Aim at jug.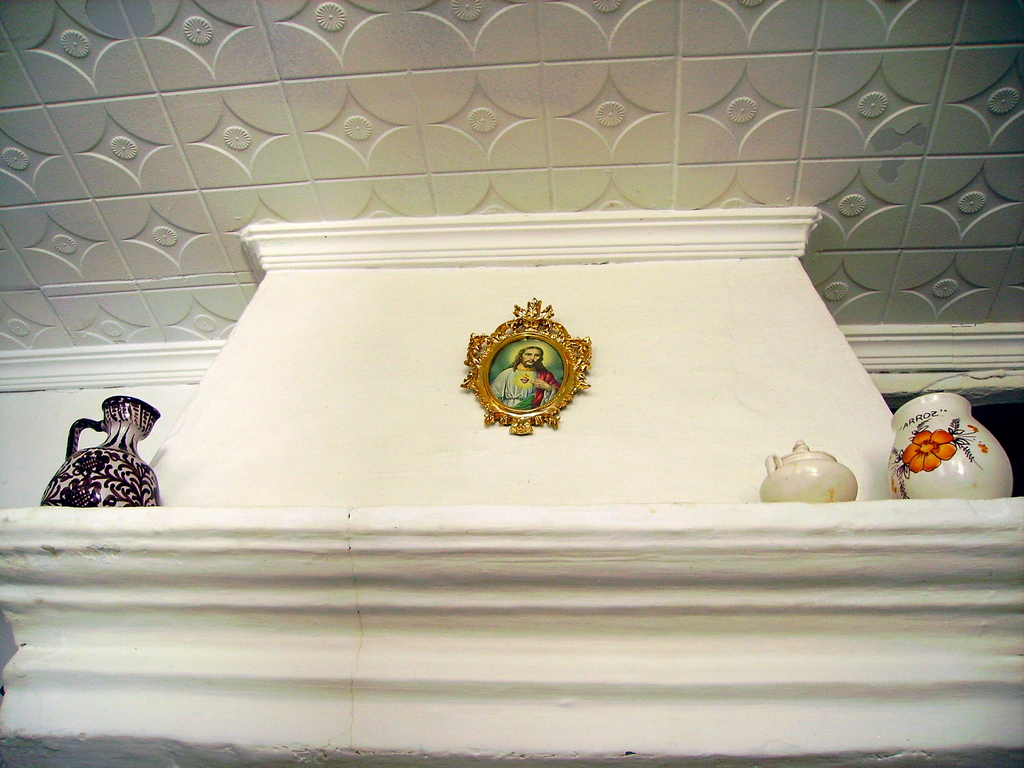
Aimed at [763, 432, 872, 515].
